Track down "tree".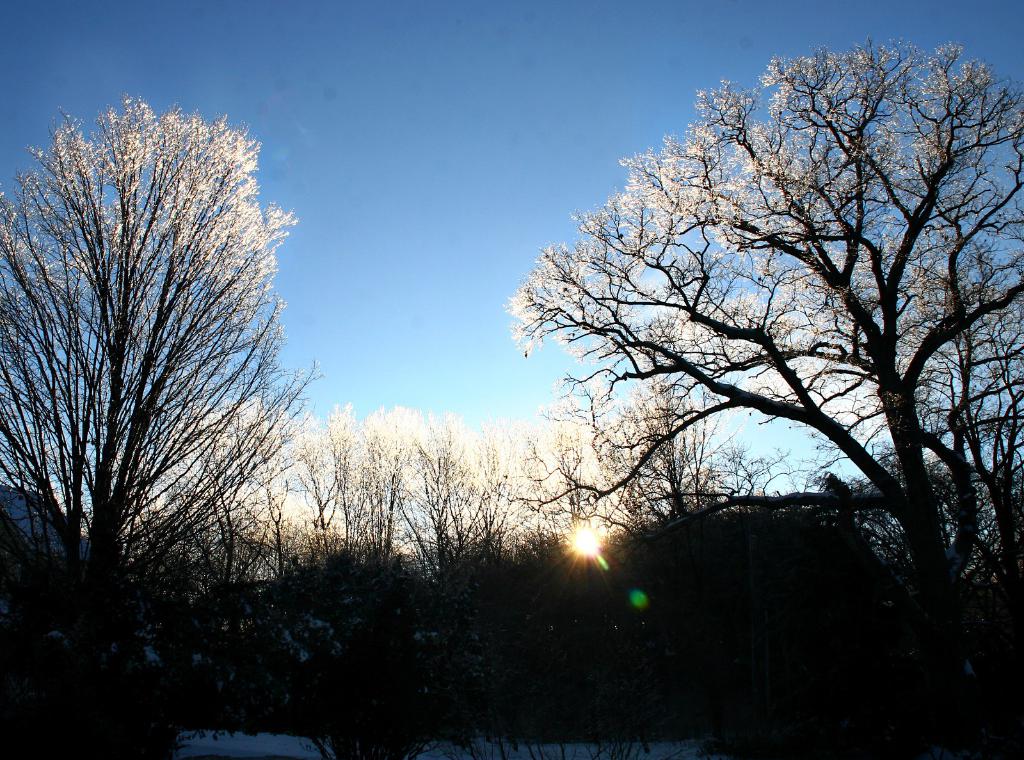
Tracked to {"left": 493, "top": 33, "right": 1023, "bottom": 701}.
